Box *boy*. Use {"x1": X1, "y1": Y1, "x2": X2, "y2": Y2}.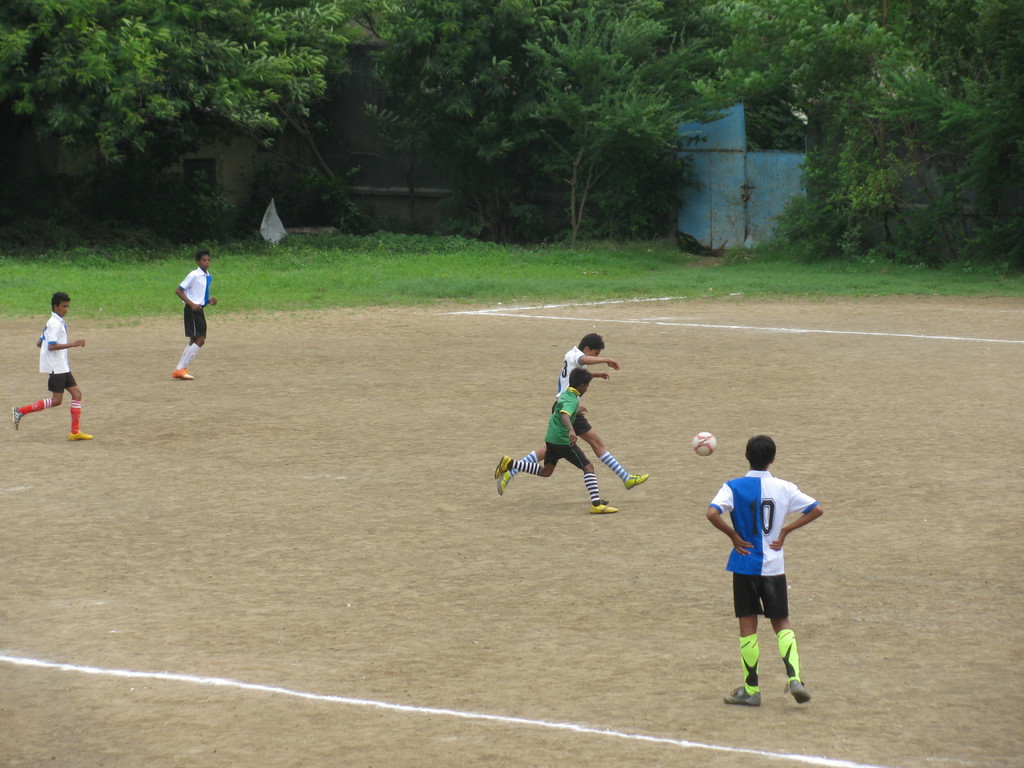
{"x1": 12, "y1": 294, "x2": 92, "y2": 440}.
